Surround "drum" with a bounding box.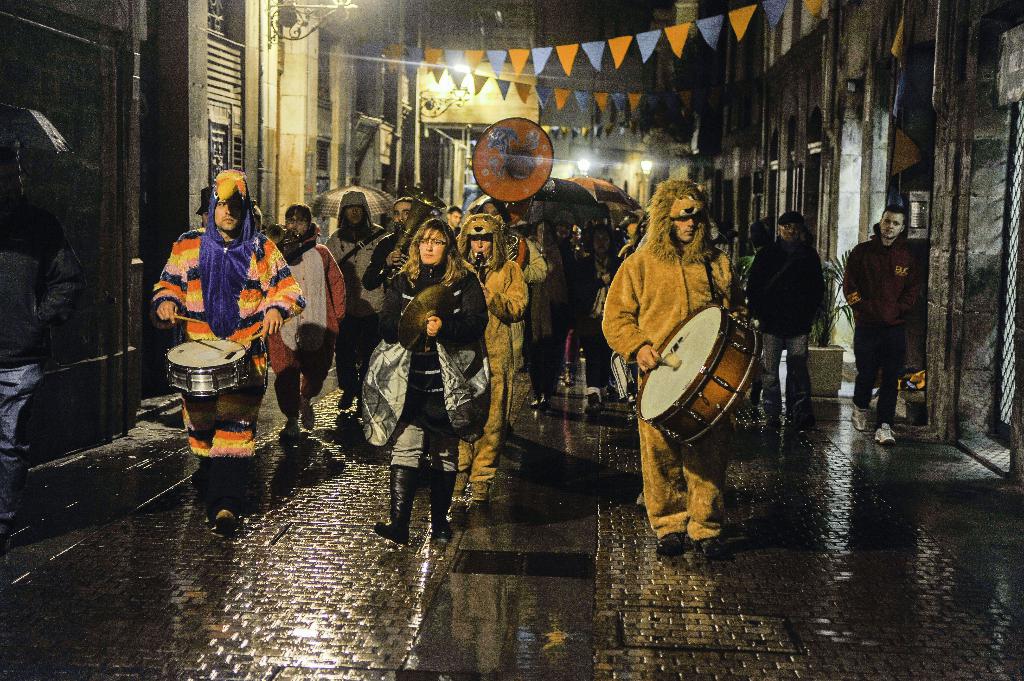
[645, 310, 760, 431].
